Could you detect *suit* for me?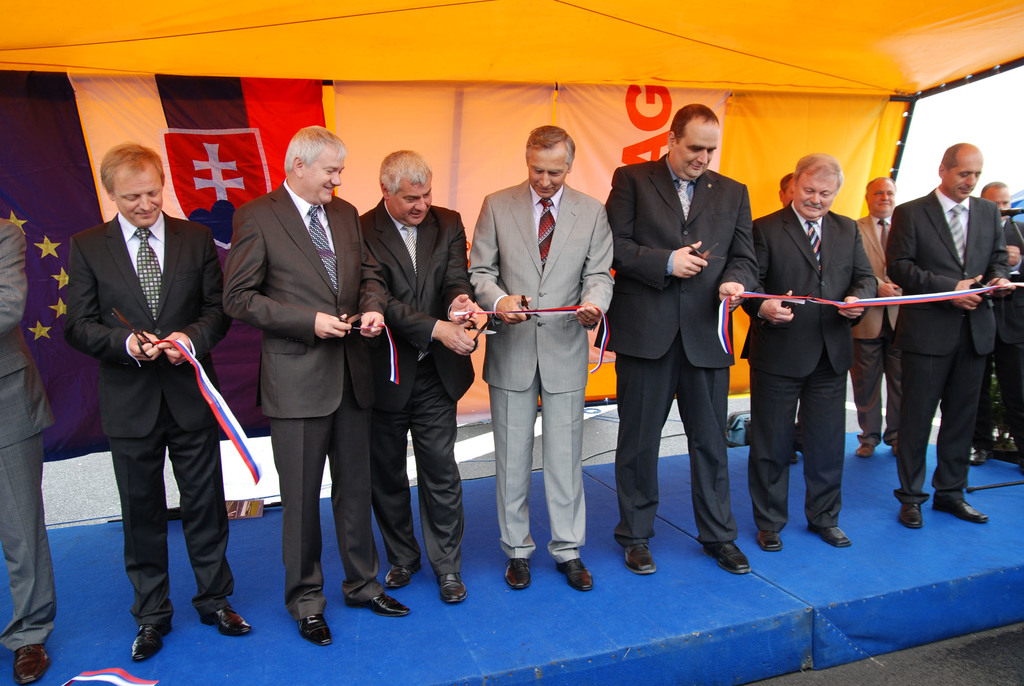
Detection result: Rect(56, 141, 250, 653).
